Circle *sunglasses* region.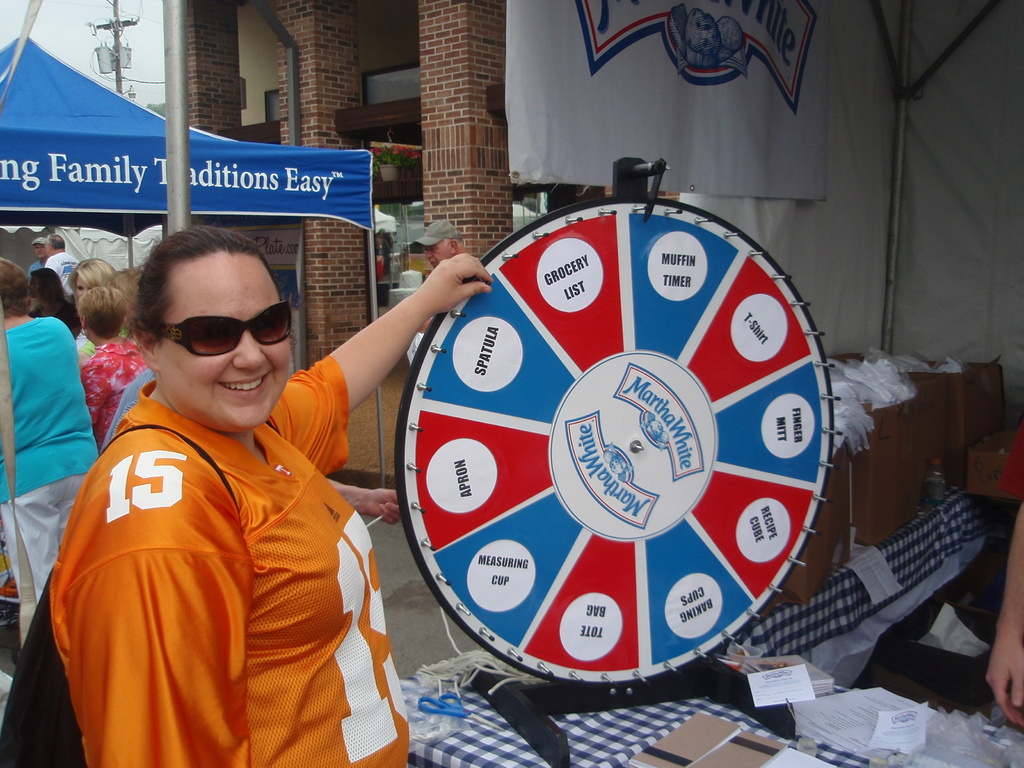
Region: bbox(141, 303, 291, 352).
